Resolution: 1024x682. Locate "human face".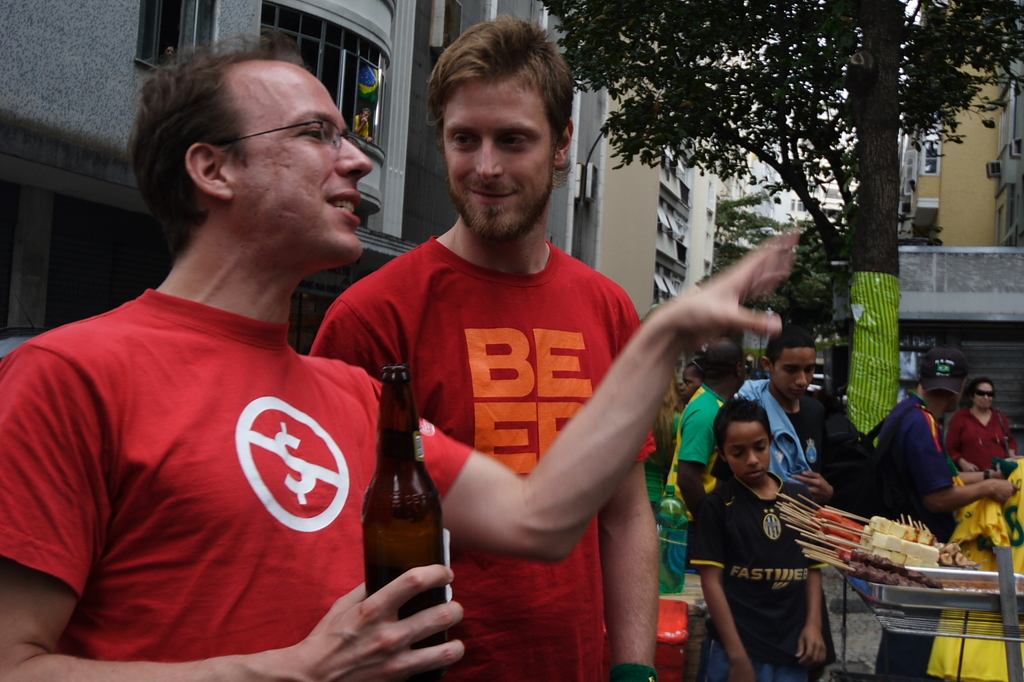
left=229, top=75, right=369, bottom=259.
